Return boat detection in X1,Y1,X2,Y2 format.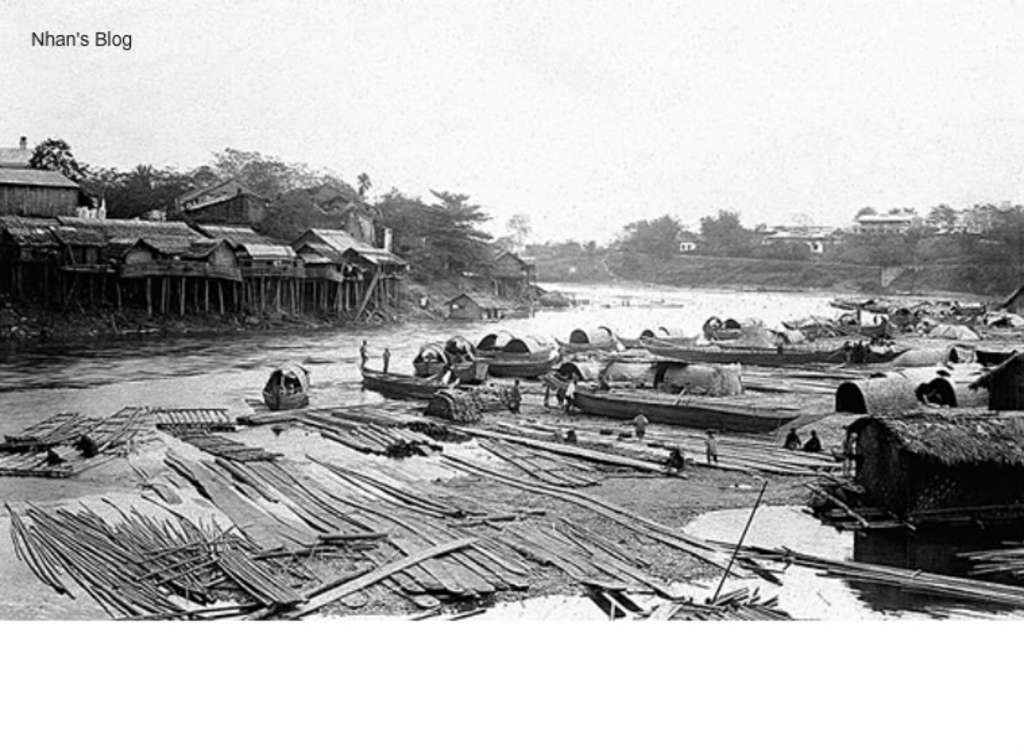
372,348,455,401.
